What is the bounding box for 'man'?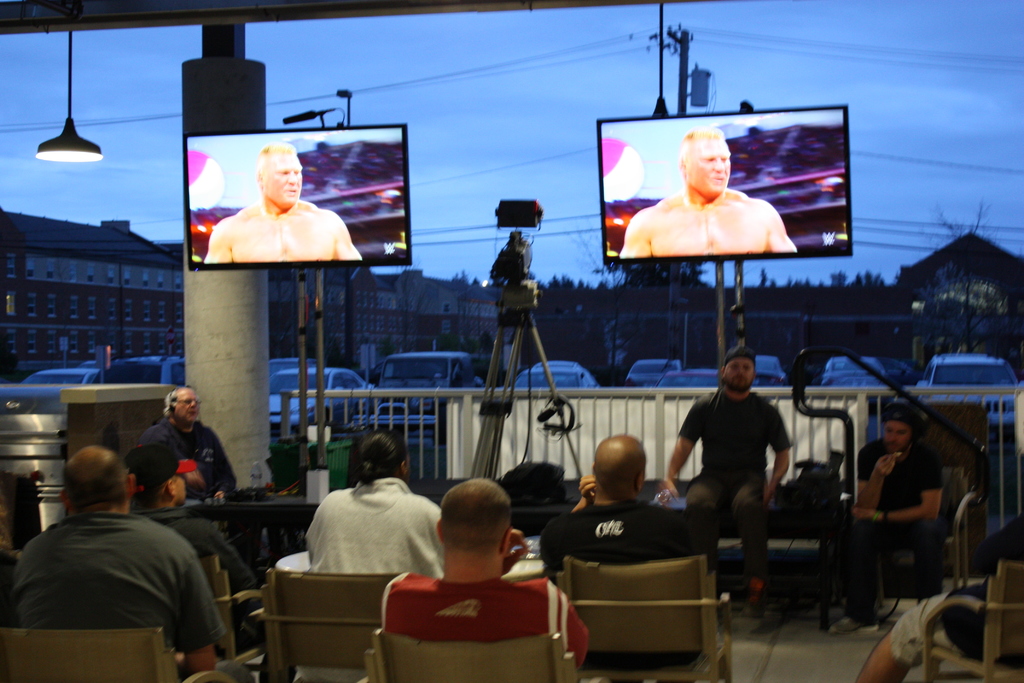
820 403 943 632.
